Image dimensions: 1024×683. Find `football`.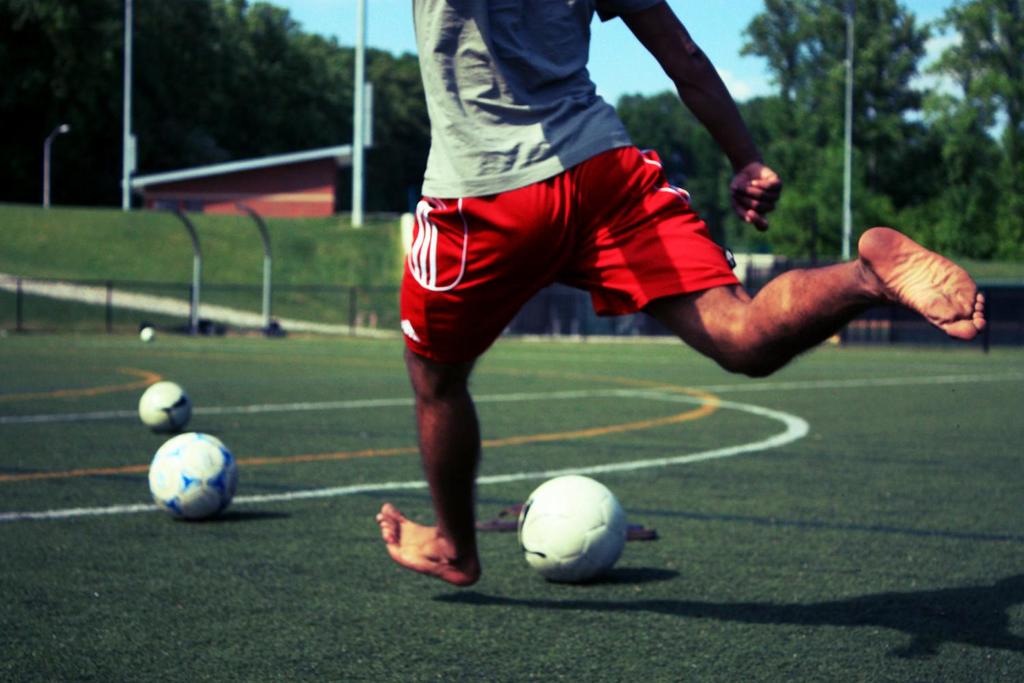
[left=140, top=322, right=158, bottom=342].
